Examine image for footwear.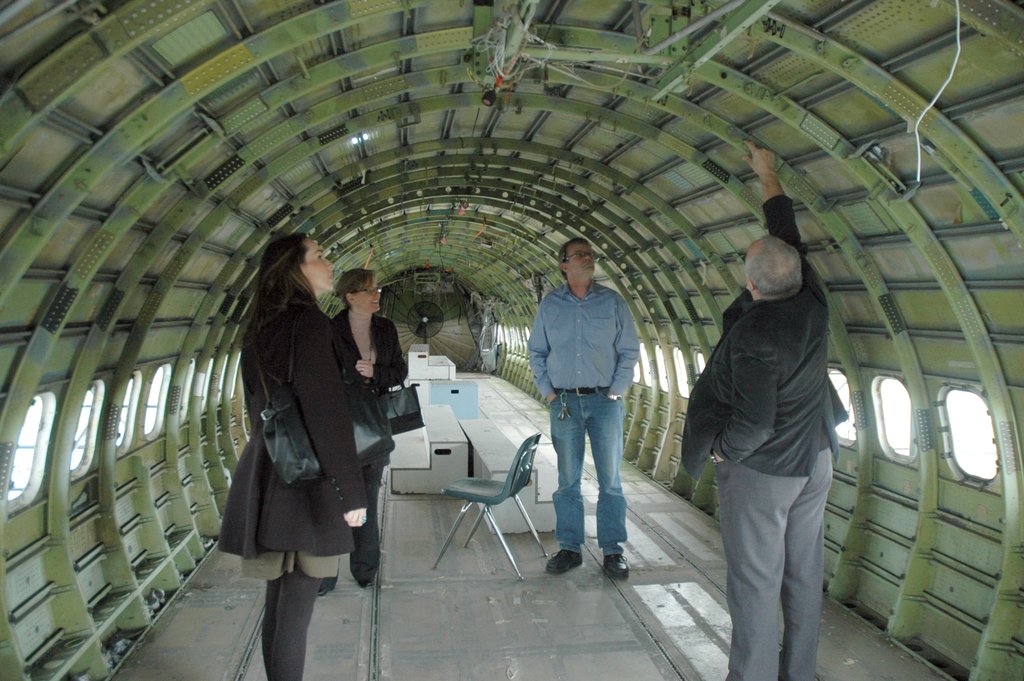
Examination result: 598,546,632,577.
